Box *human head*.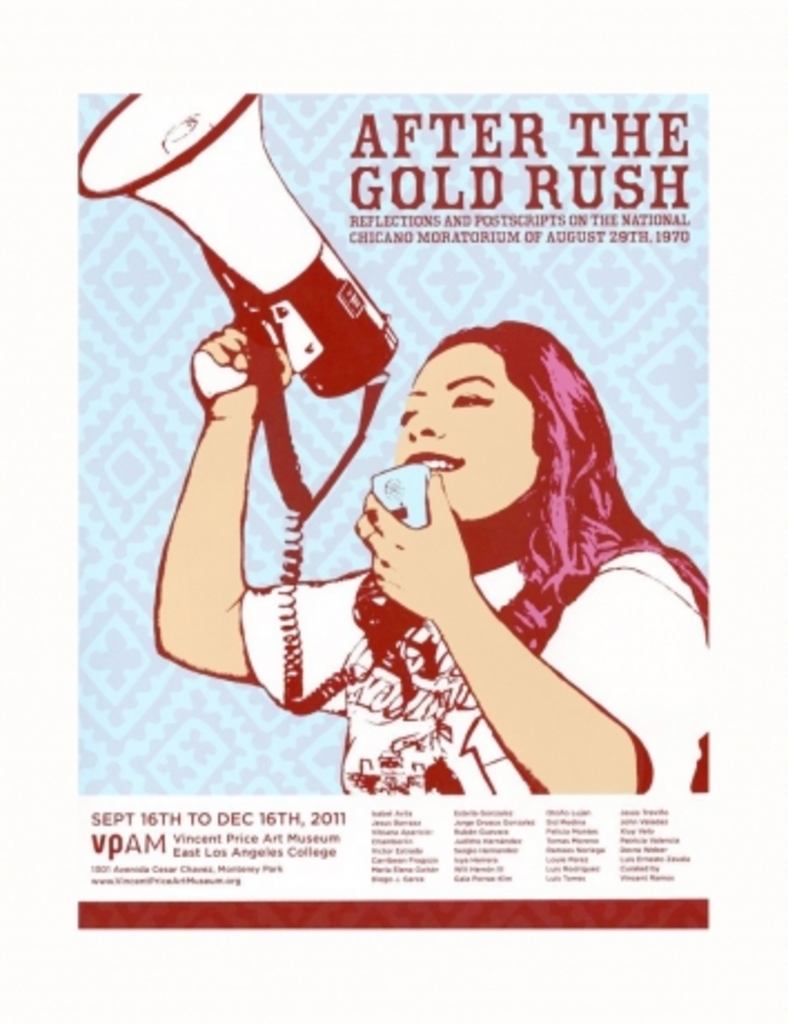
bbox(394, 318, 590, 521).
